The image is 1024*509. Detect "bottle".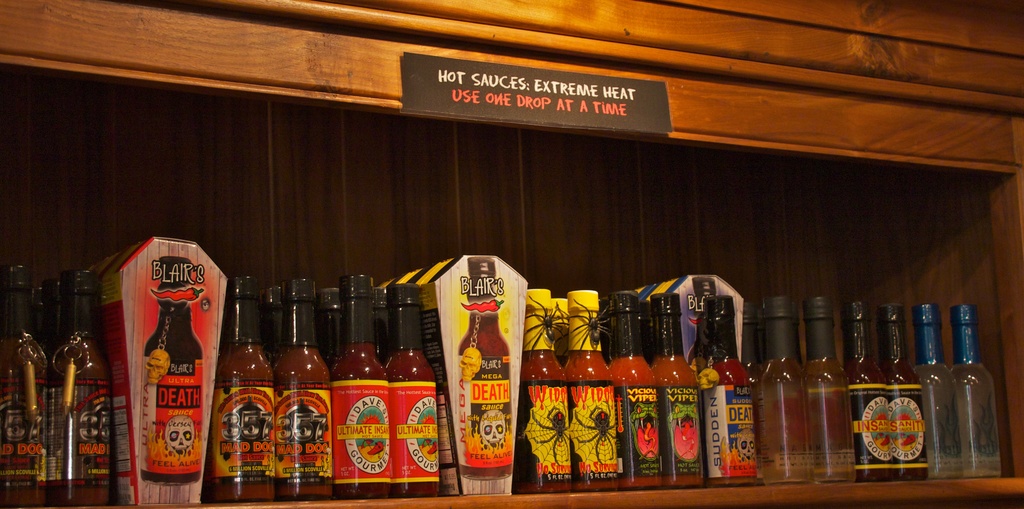
Detection: (703,277,769,478).
